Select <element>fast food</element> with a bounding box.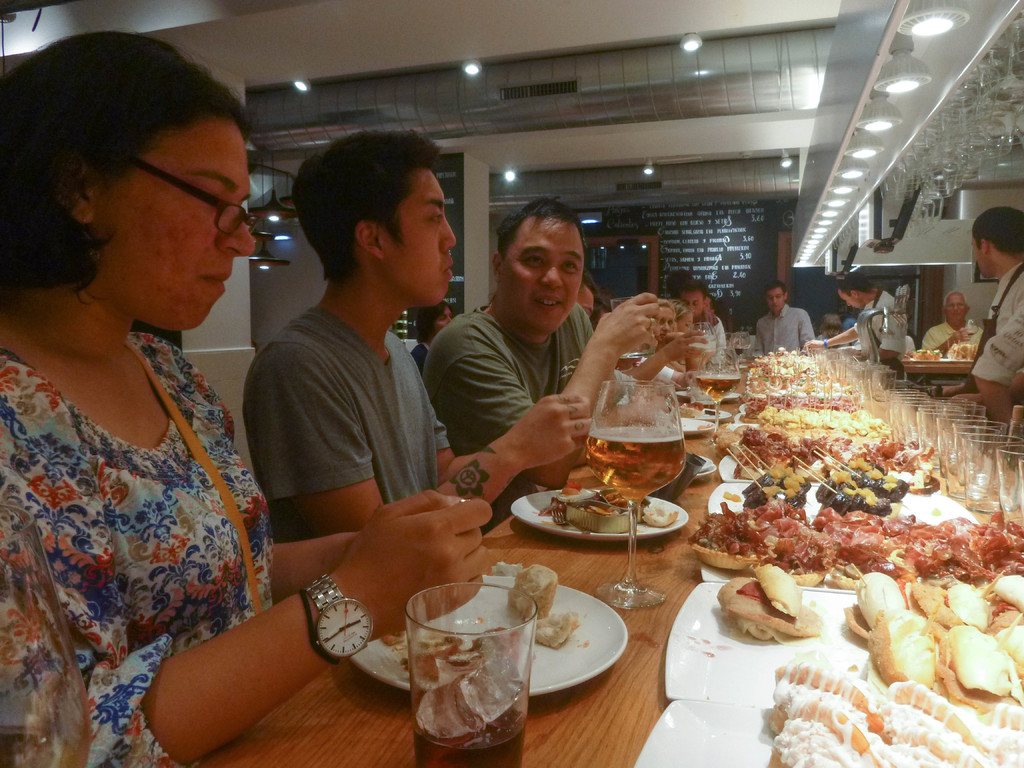
bbox(977, 694, 1023, 736).
